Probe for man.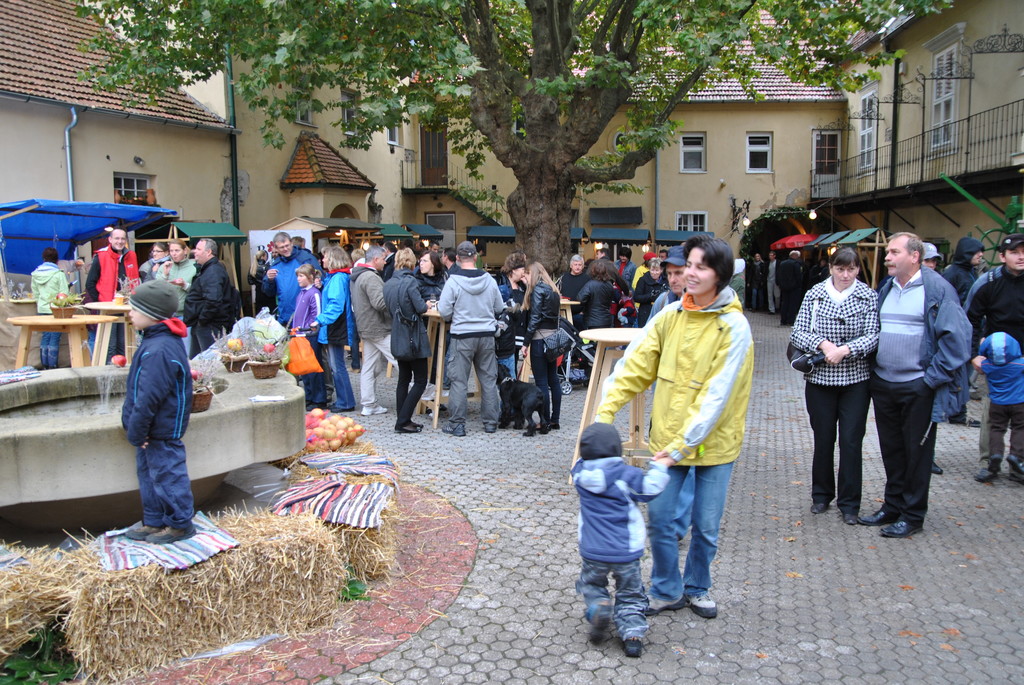
Probe result: BBox(438, 241, 505, 436).
